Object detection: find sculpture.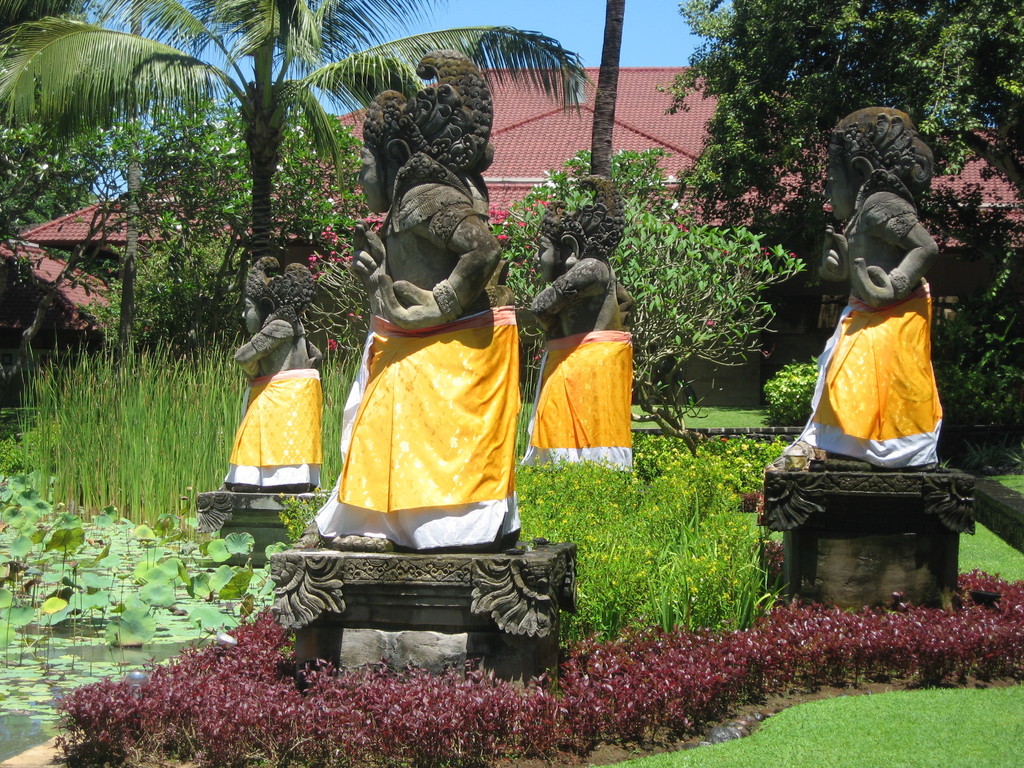
Rect(509, 168, 653, 482).
